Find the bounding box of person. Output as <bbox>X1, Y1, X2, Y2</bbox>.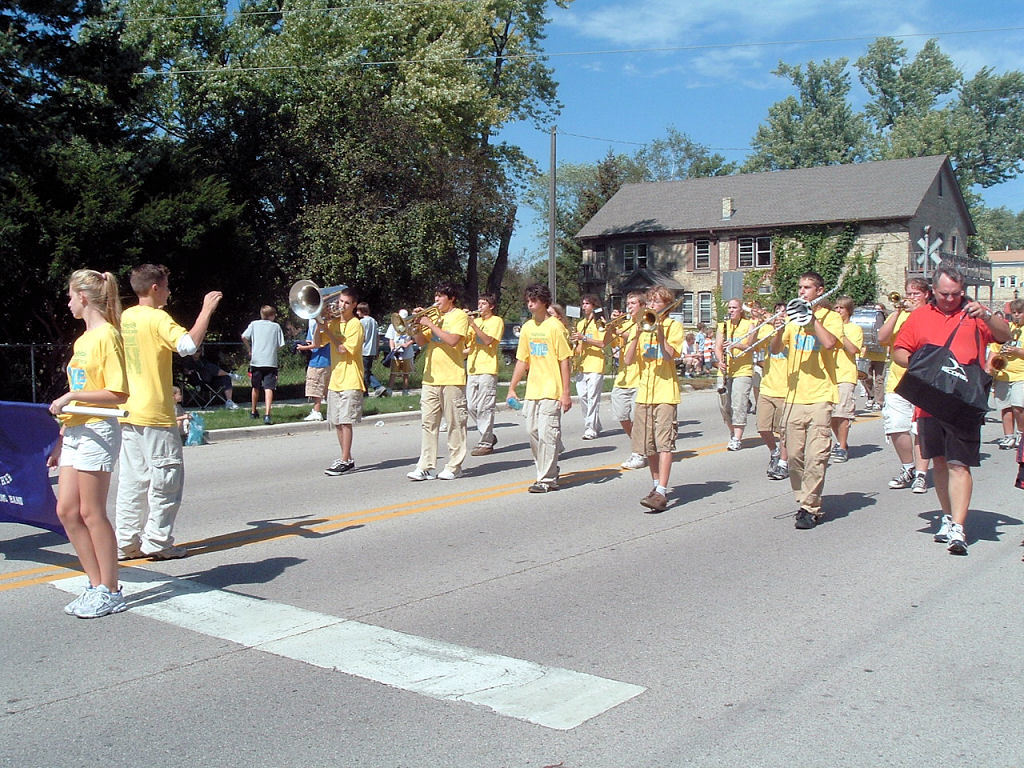
<bbox>43, 271, 127, 619</bbox>.
